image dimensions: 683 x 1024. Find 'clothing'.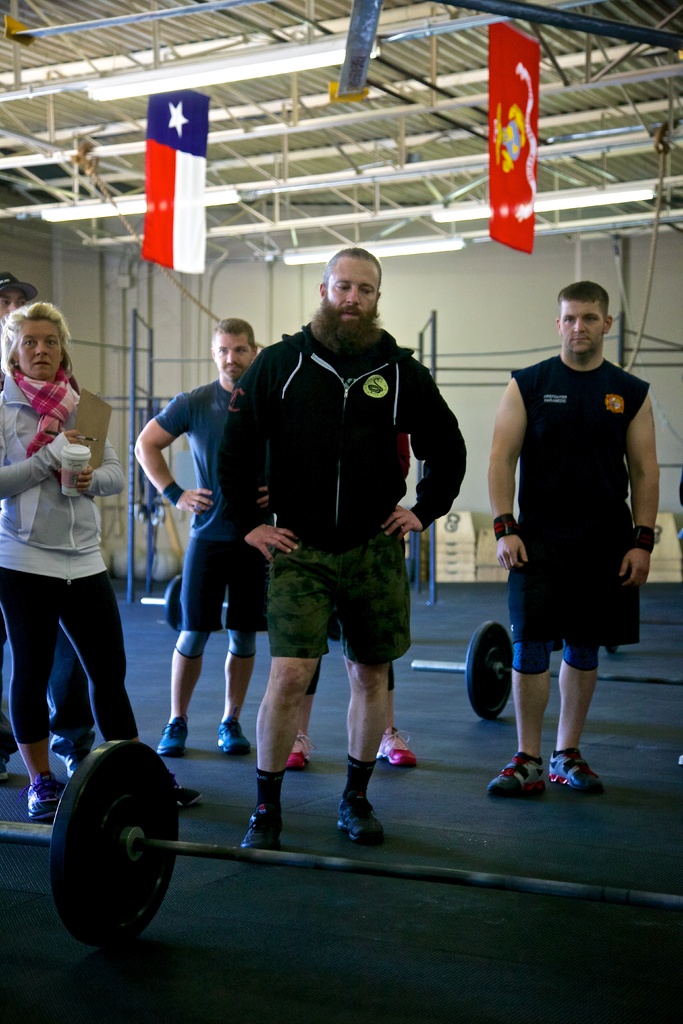
(215, 318, 468, 810).
